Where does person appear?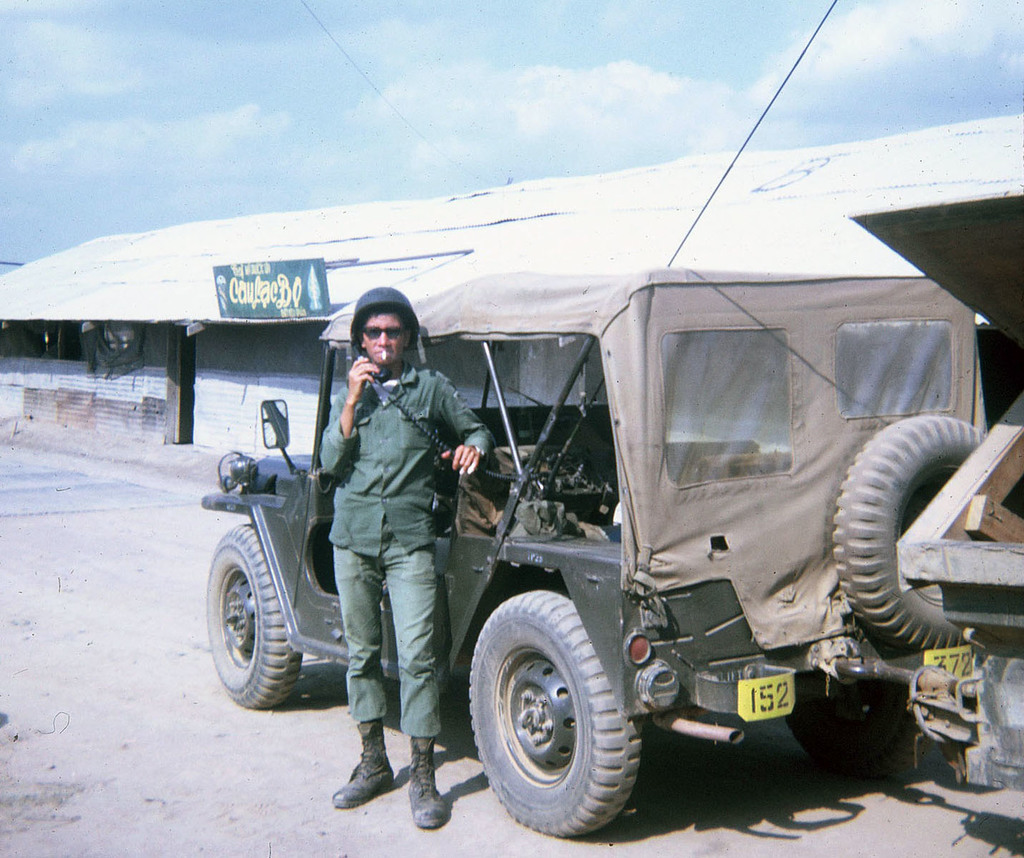
Appears at <region>317, 267, 460, 750</region>.
